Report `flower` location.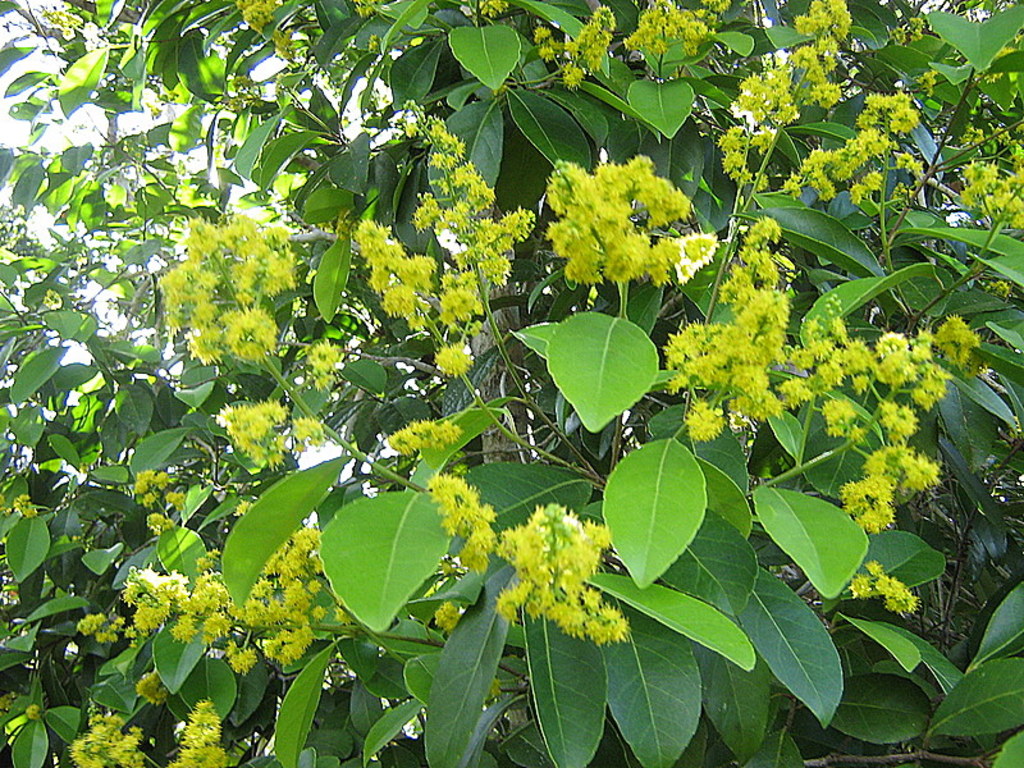
Report: select_region(361, 132, 524, 383).
